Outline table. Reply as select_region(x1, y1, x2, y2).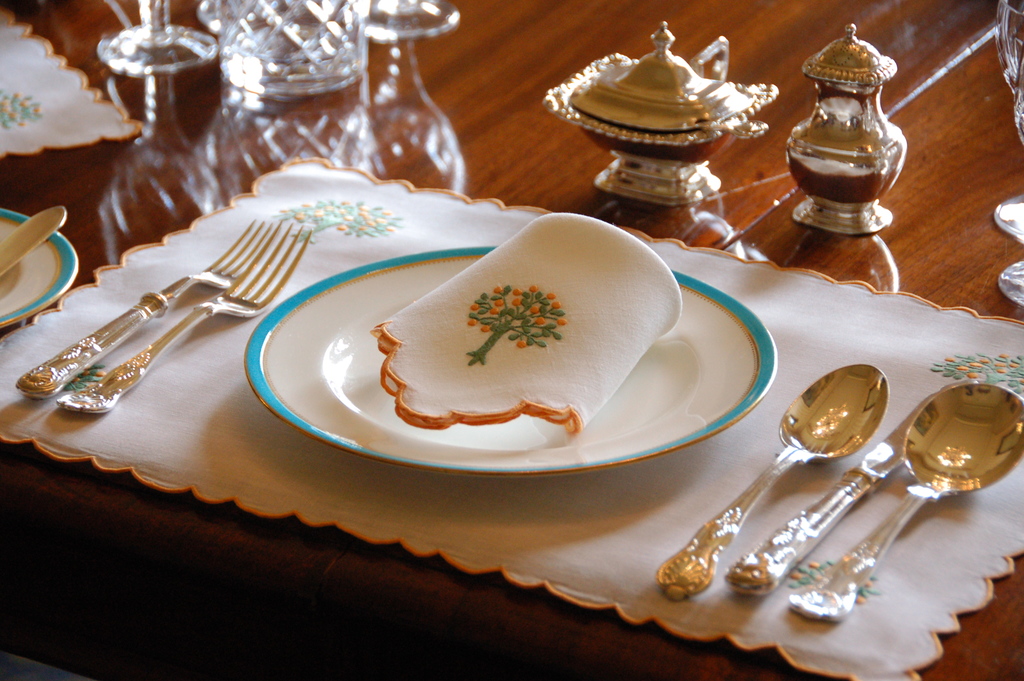
select_region(1, 0, 1023, 680).
